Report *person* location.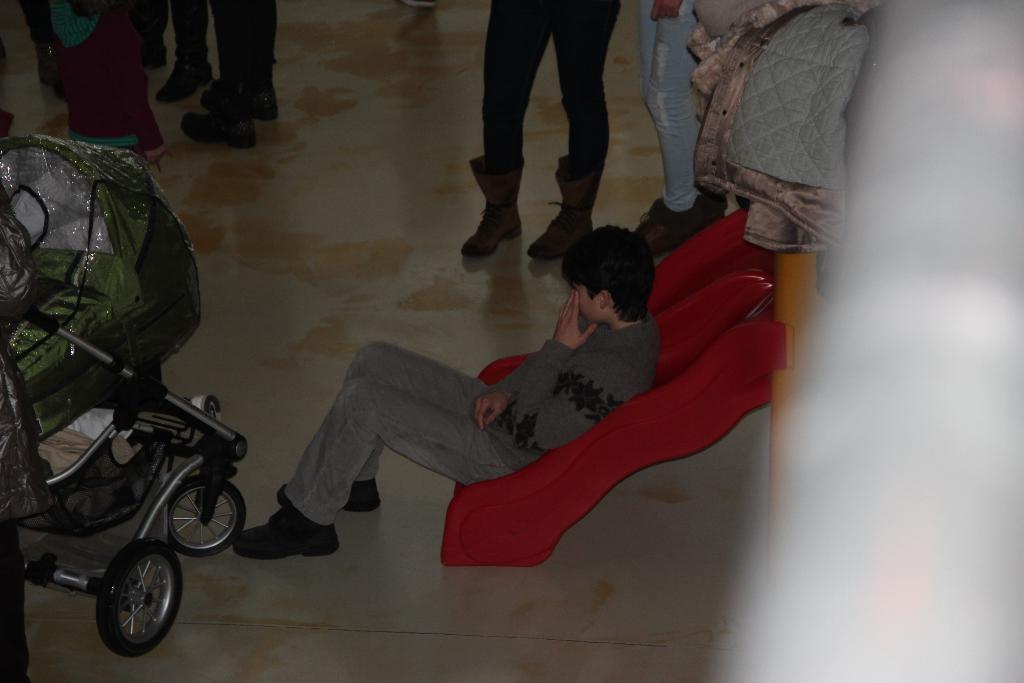
Report: rect(180, 0, 278, 147).
